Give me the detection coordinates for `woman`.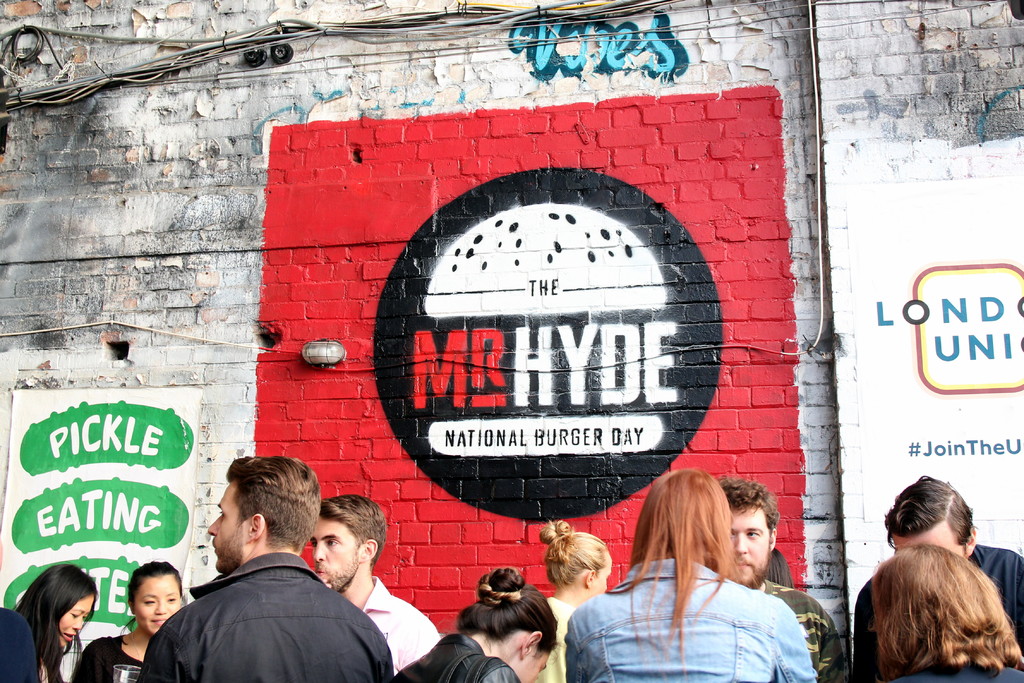
l=387, t=563, r=556, b=682.
